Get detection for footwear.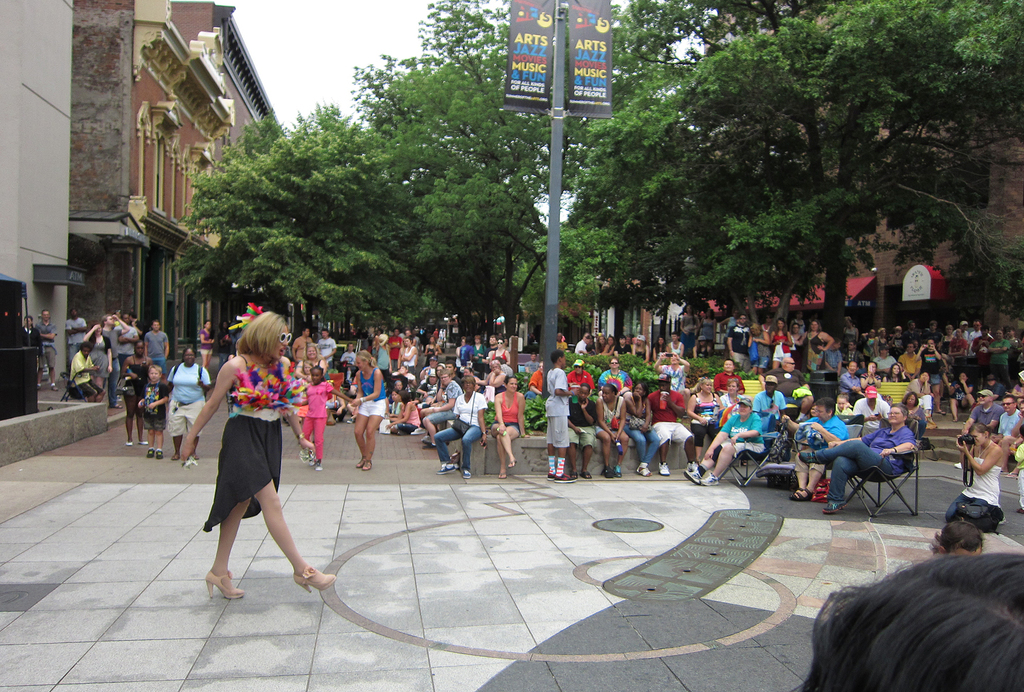
Detection: 604, 467, 614, 479.
